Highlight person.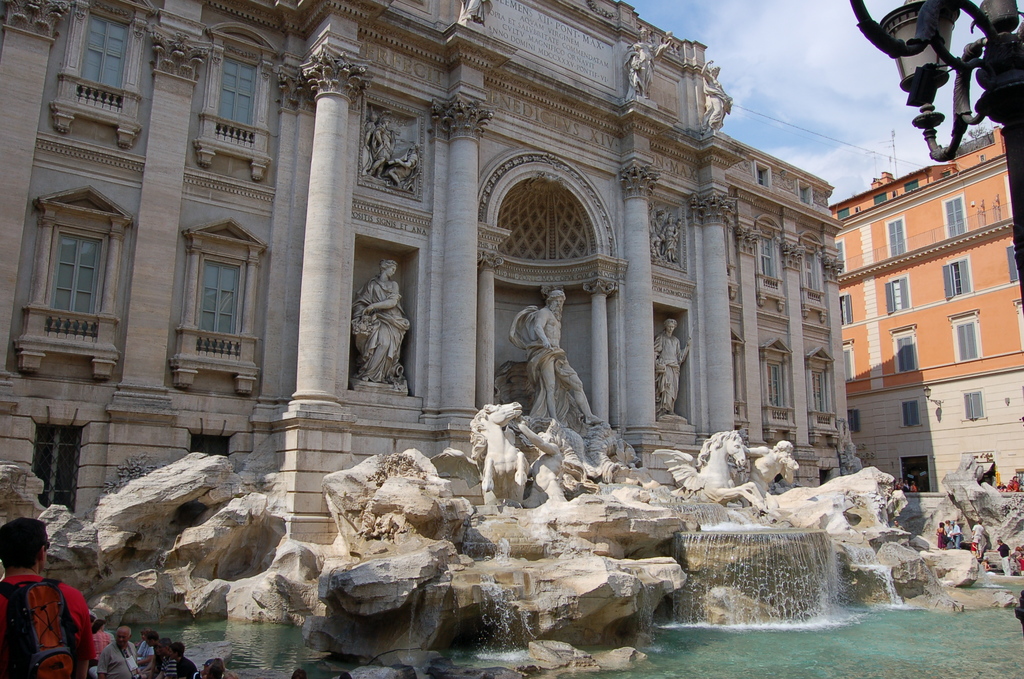
Highlighted region: (912, 482, 920, 493).
